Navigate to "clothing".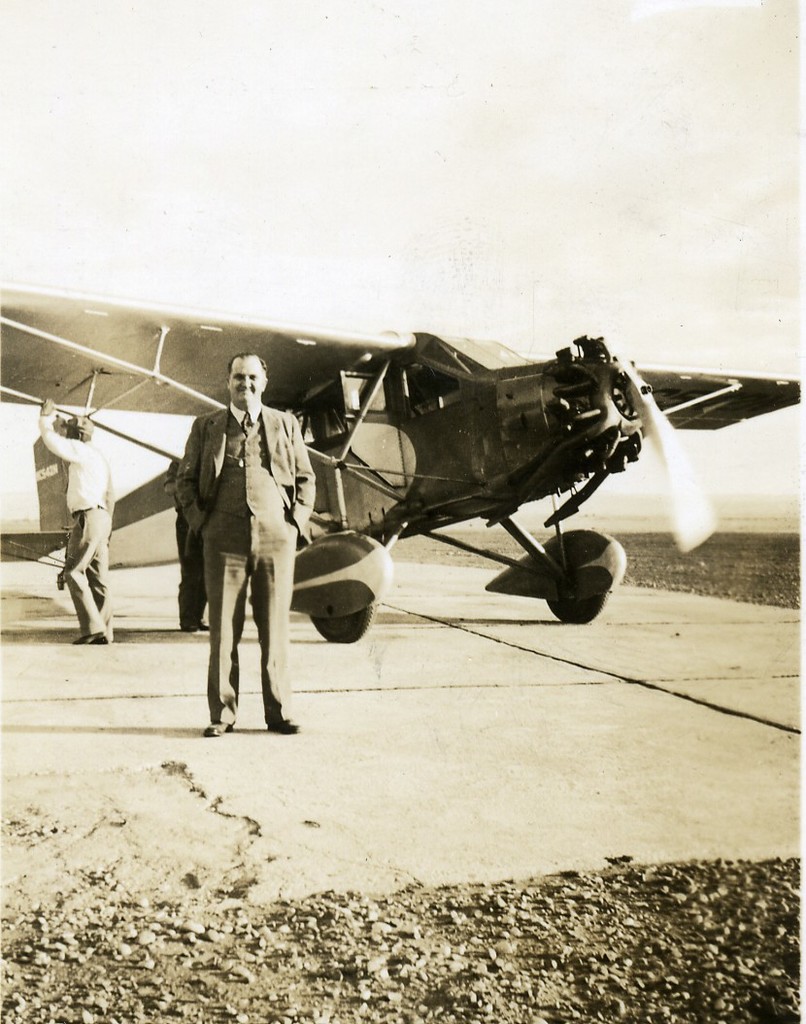
Navigation target: bbox(30, 418, 112, 639).
